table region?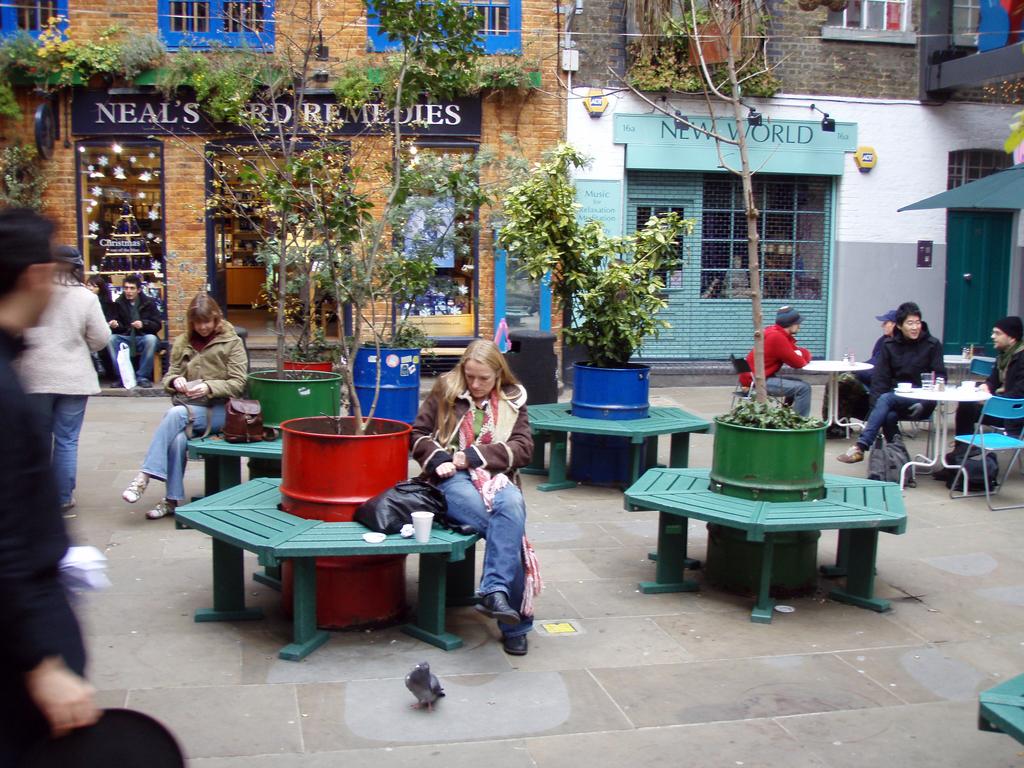
793:353:877:454
